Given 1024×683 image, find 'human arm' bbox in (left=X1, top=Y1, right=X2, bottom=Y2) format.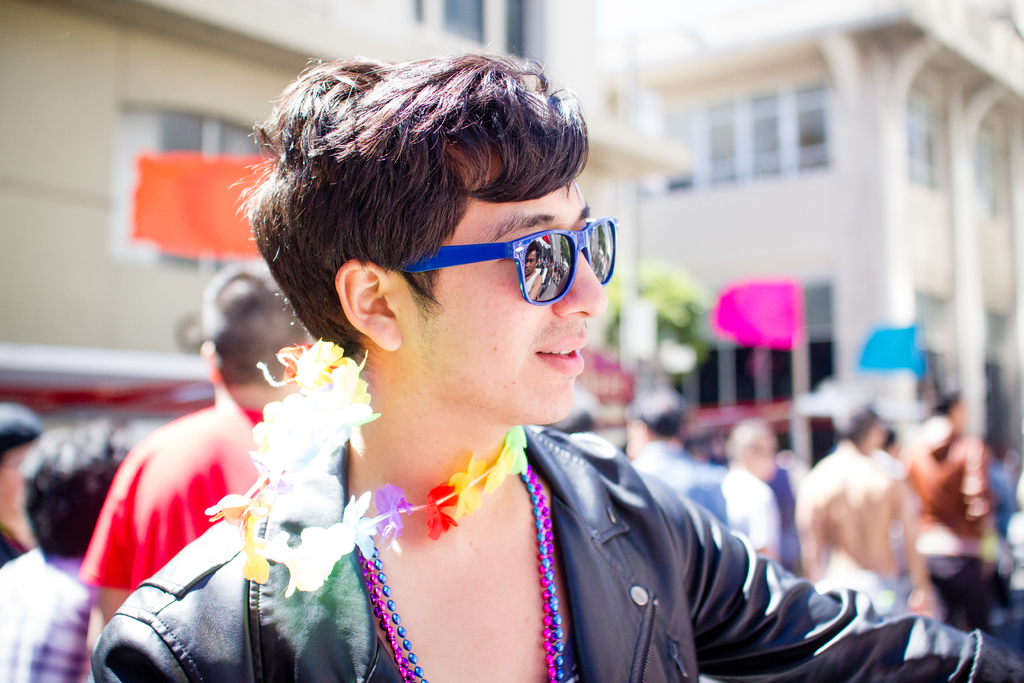
(left=85, top=461, right=135, bottom=662).
